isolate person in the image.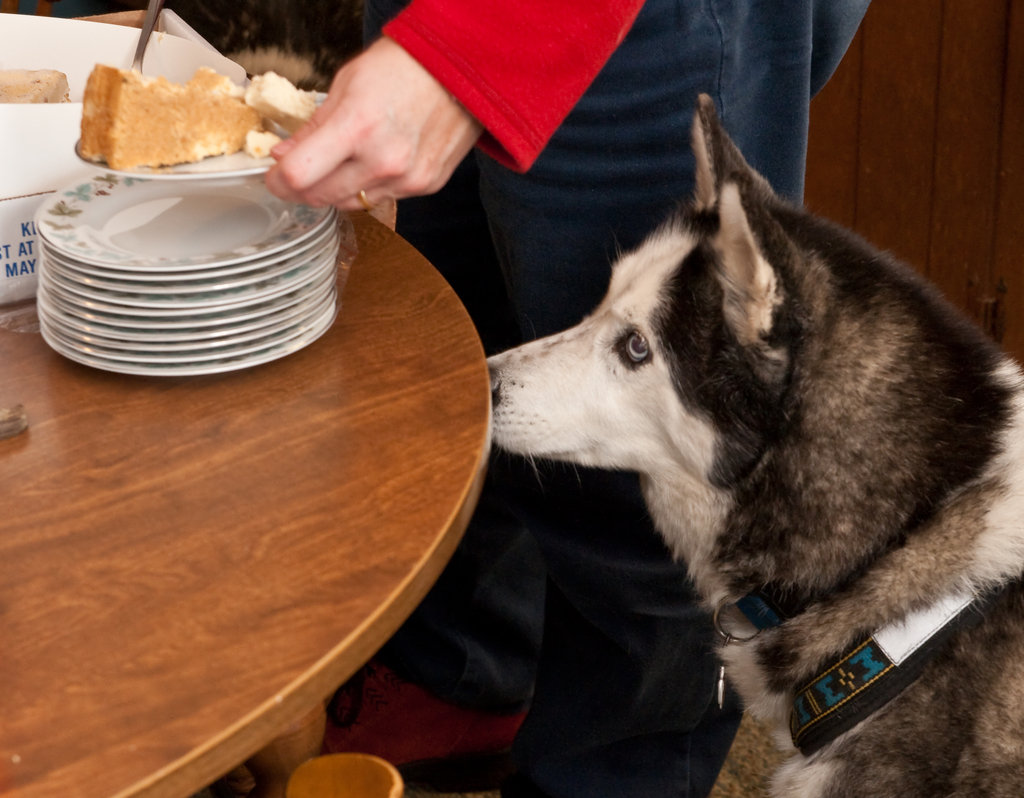
Isolated region: <region>262, 0, 892, 797</region>.
